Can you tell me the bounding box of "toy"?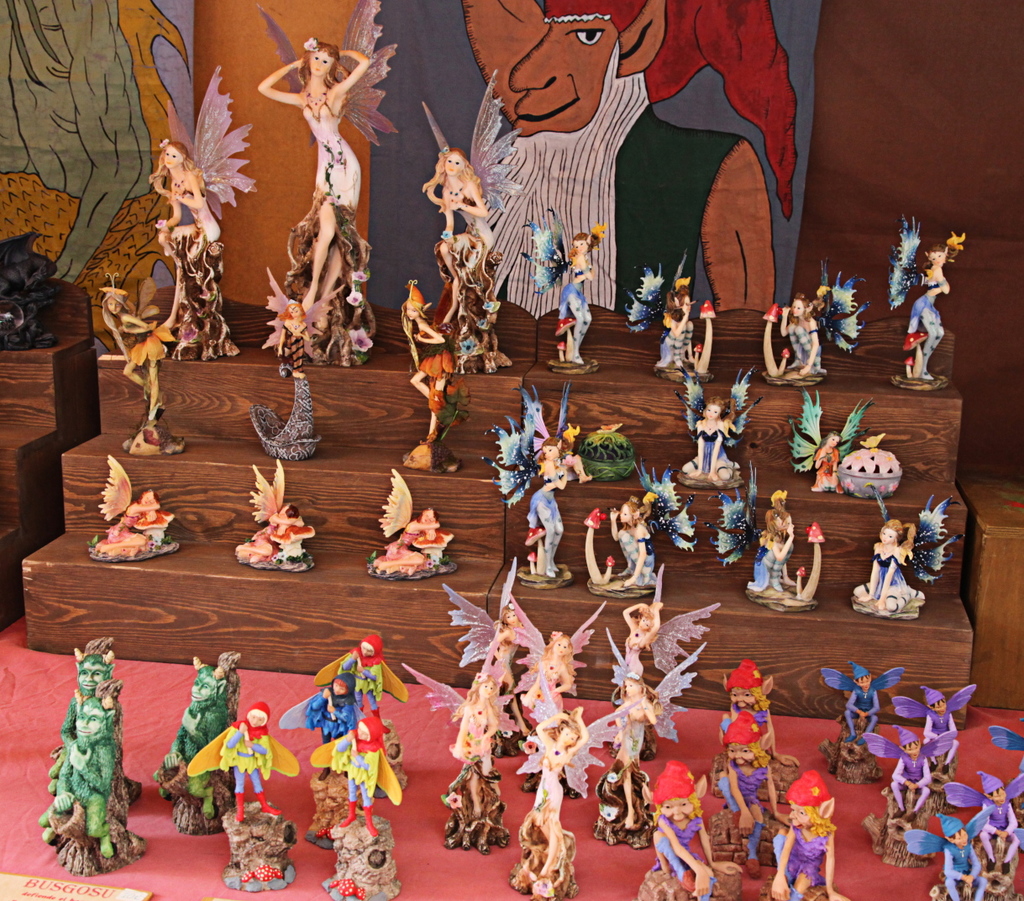
bbox=(419, 68, 527, 375).
